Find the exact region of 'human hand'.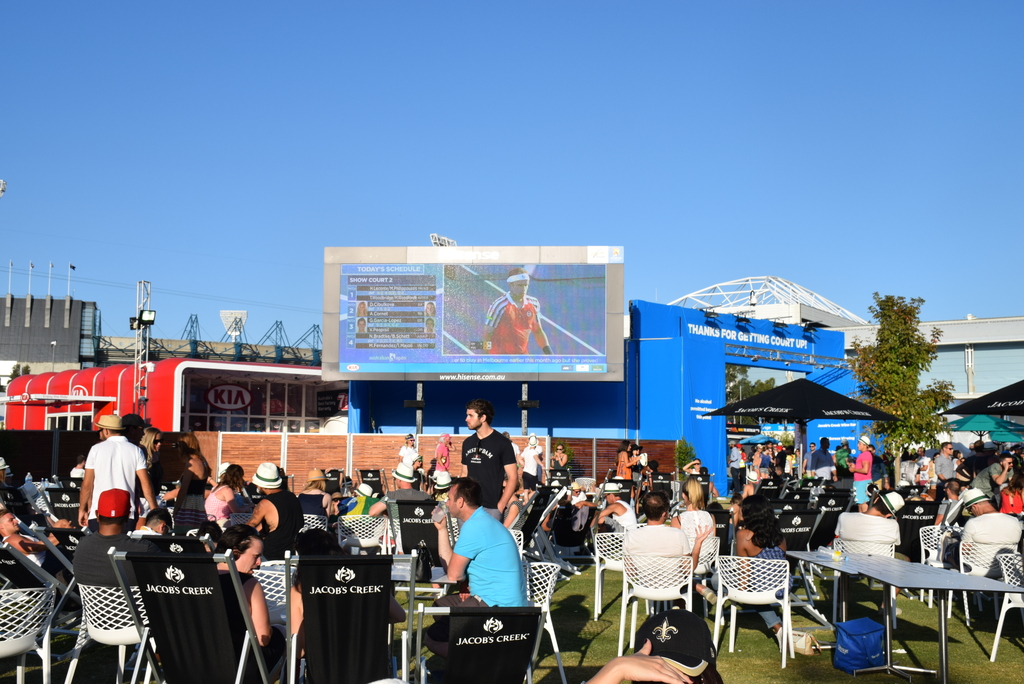
Exact region: 76,510,91,529.
